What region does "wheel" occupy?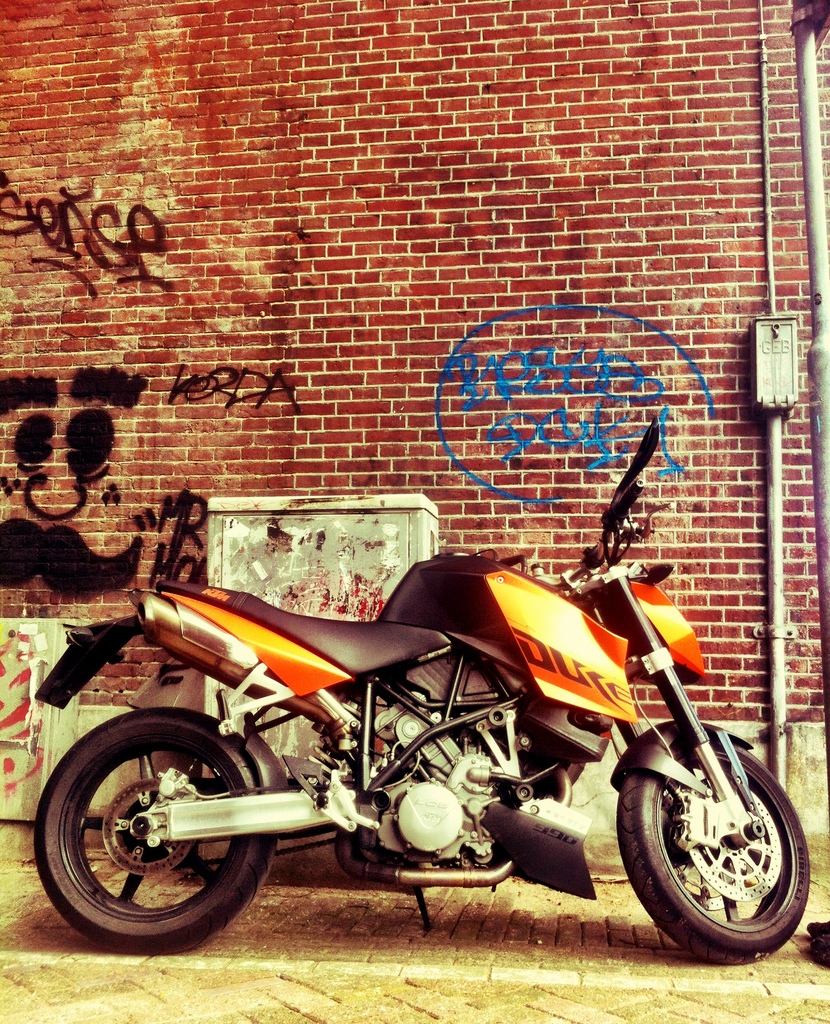
pyautogui.locateOnScreen(614, 738, 813, 965).
